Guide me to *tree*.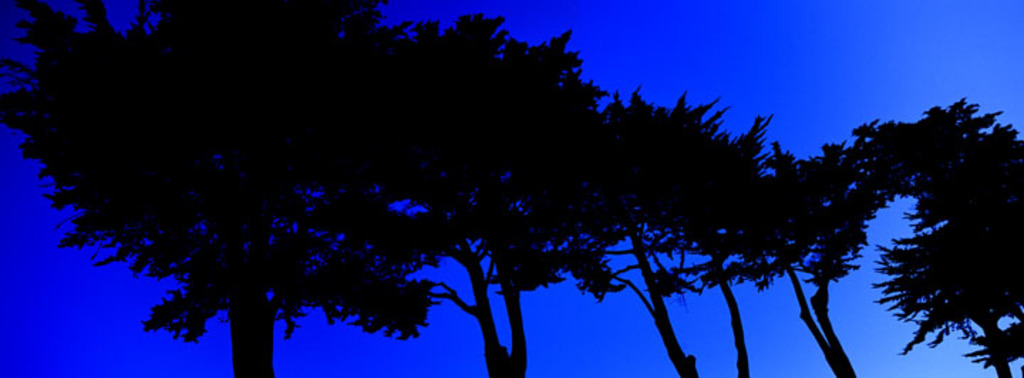
Guidance: 769/145/895/377.
